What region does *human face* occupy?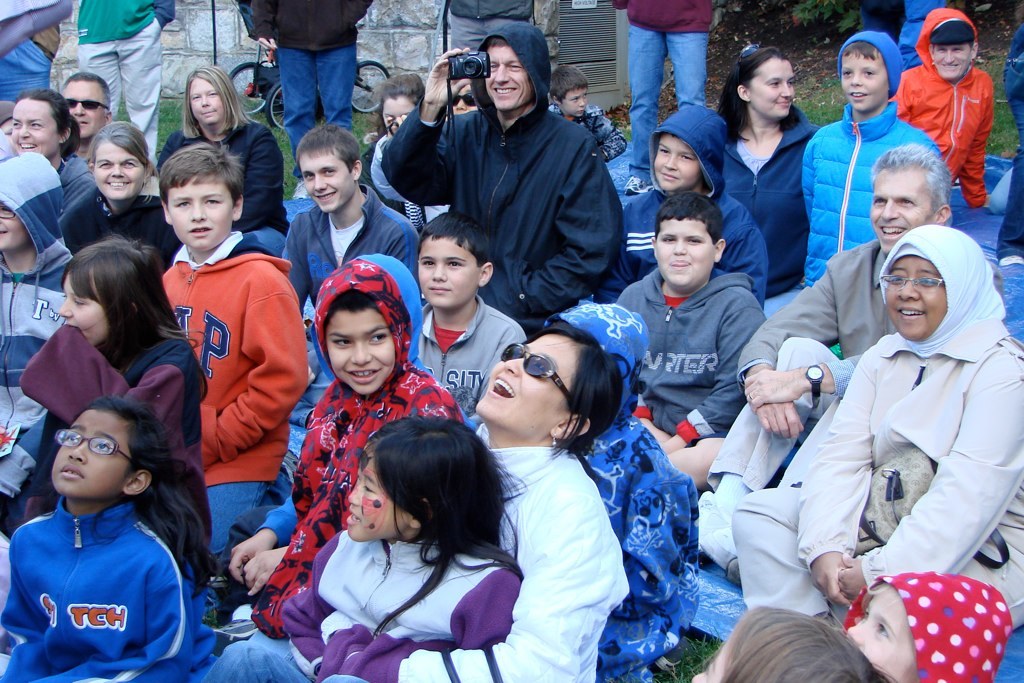
(0, 200, 28, 256).
